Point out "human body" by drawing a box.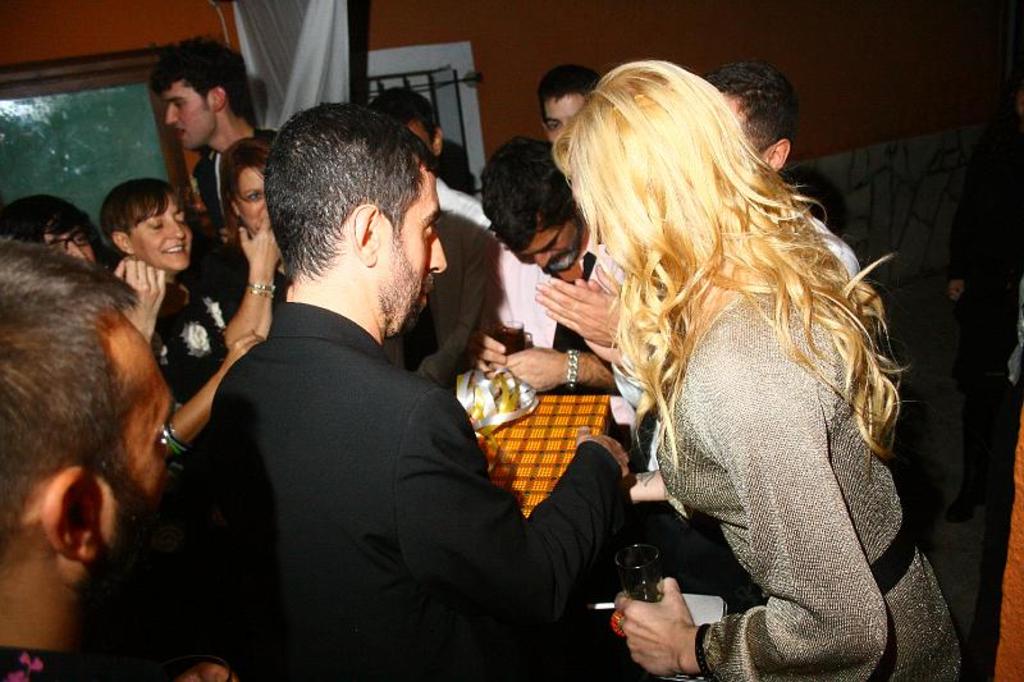
(x1=150, y1=282, x2=227, y2=403).
